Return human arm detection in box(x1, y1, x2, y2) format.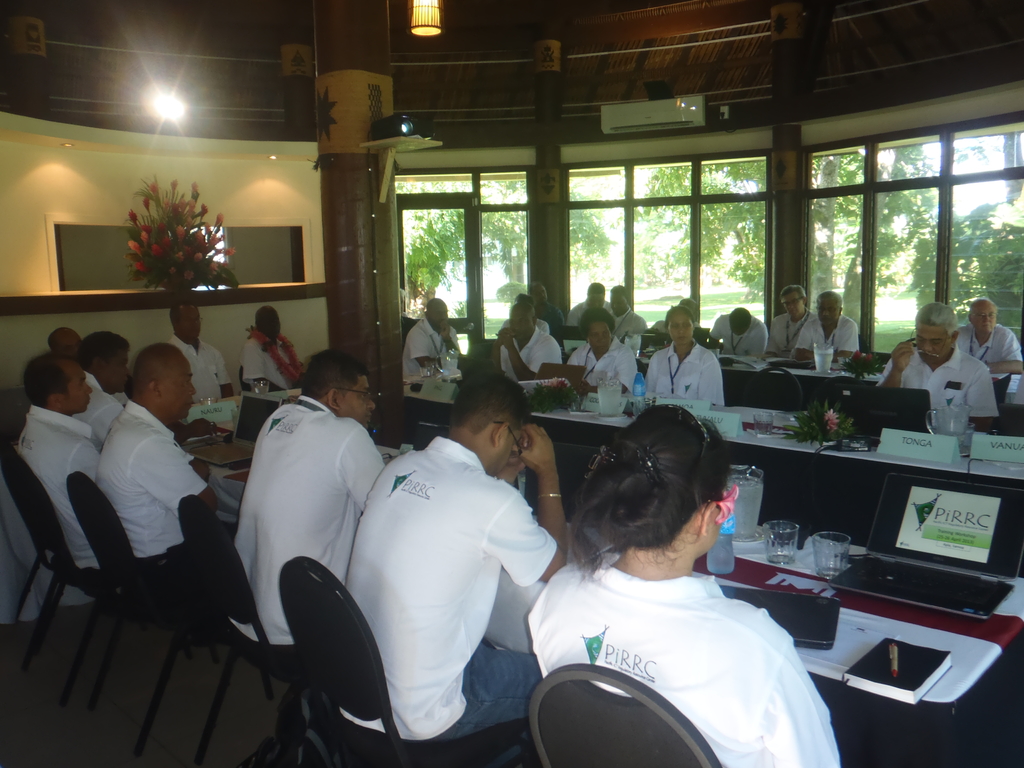
box(785, 325, 816, 362).
